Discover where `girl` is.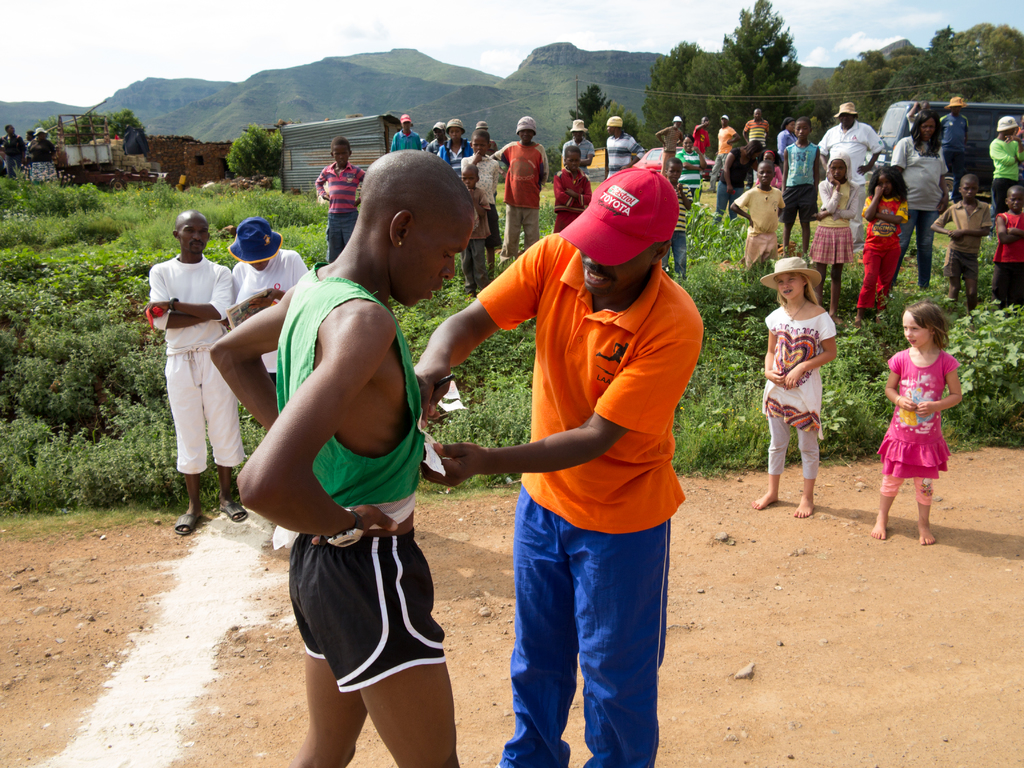
Discovered at 870,303,961,541.
